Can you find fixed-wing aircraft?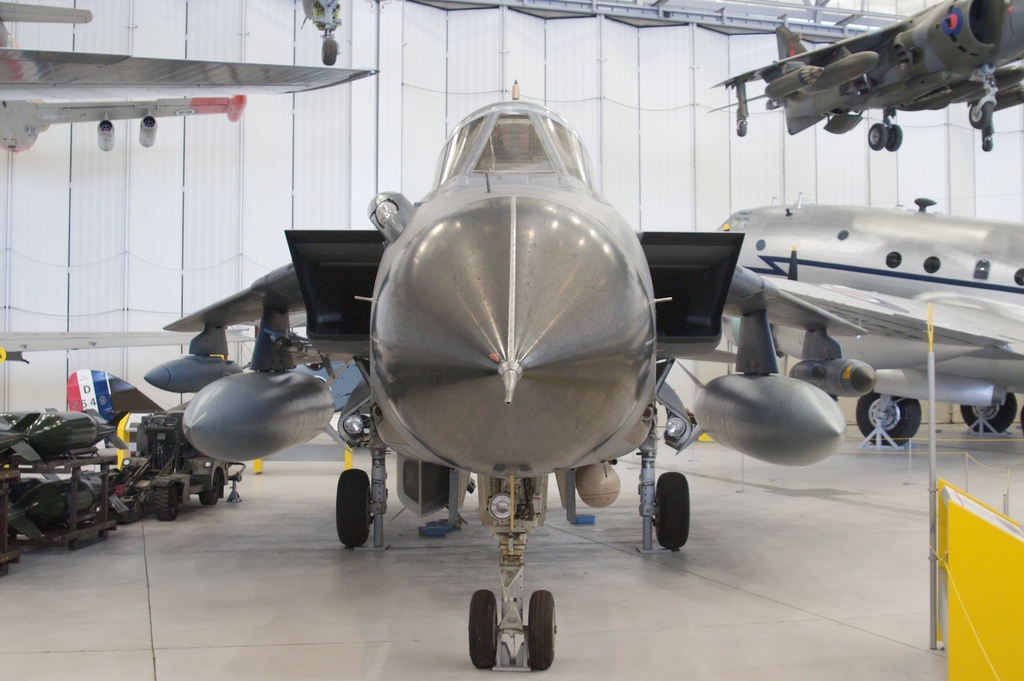
Yes, bounding box: x1=704, y1=0, x2=1021, y2=154.
